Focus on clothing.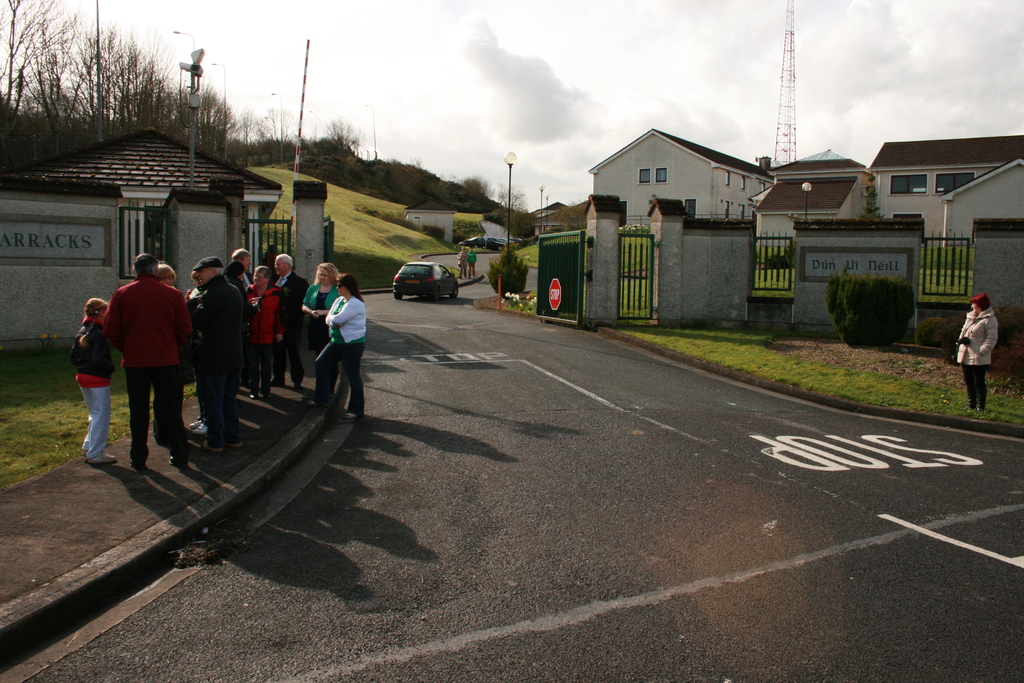
Focused at [468, 252, 477, 276].
